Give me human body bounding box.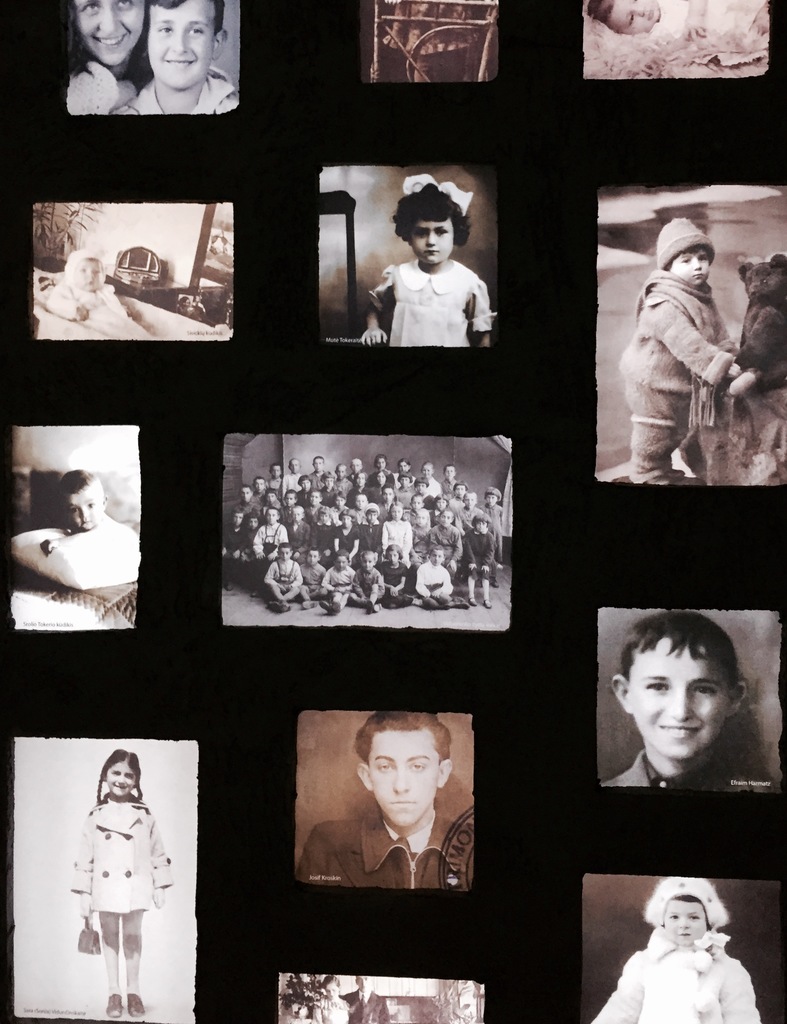
601 607 751 794.
